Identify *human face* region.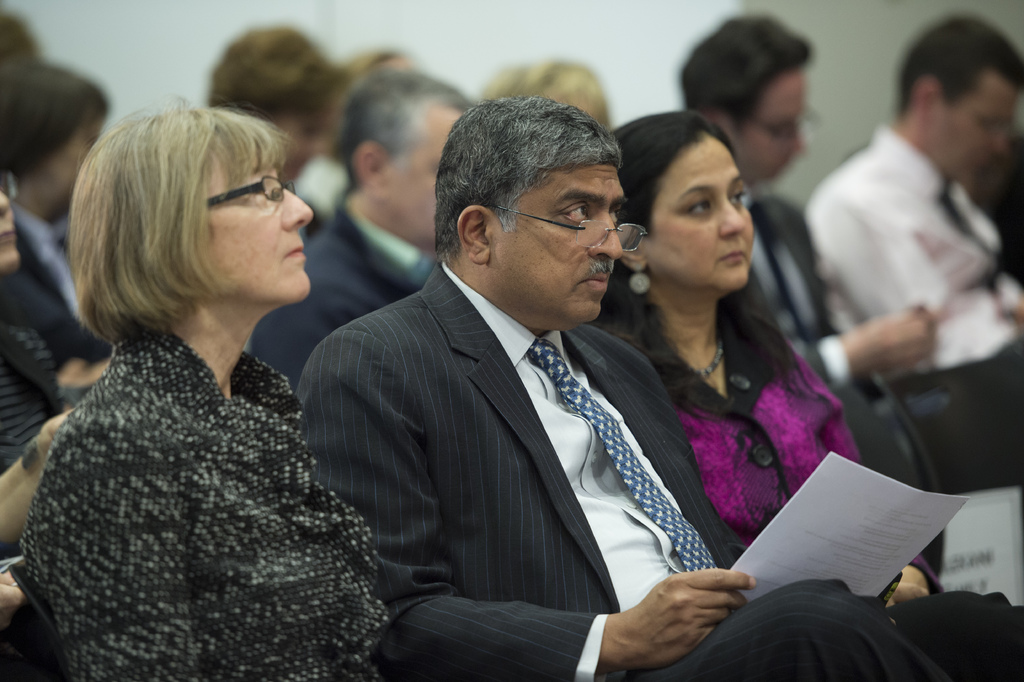
Region: crop(488, 158, 627, 325).
